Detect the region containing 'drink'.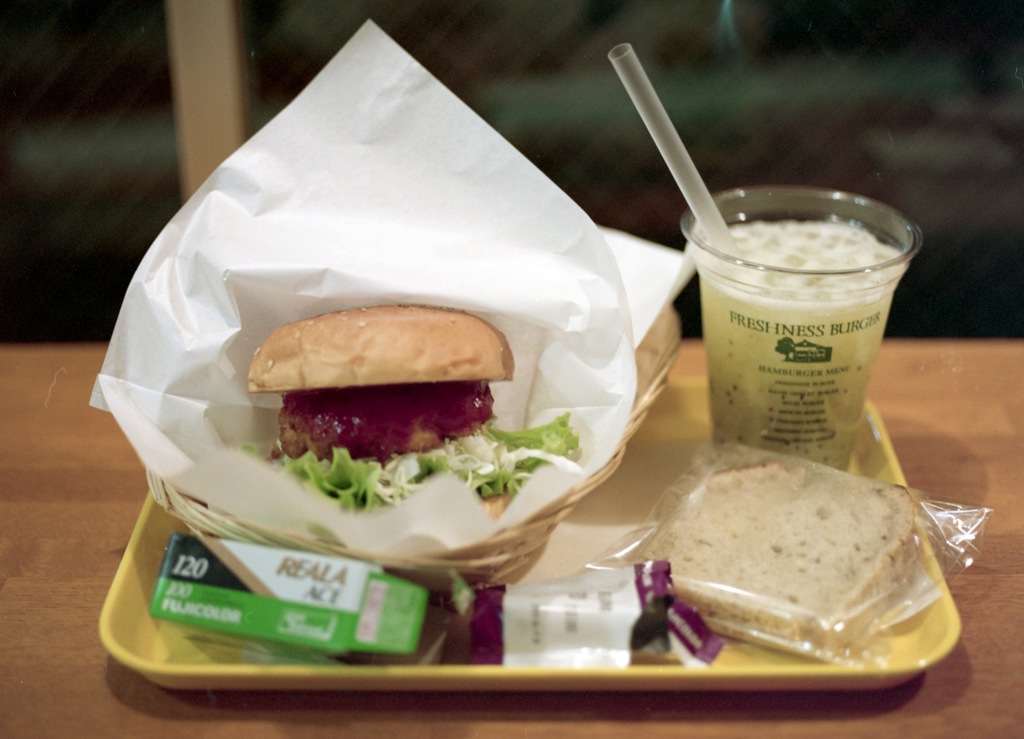
<region>701, 210, 899, 472</region>.
